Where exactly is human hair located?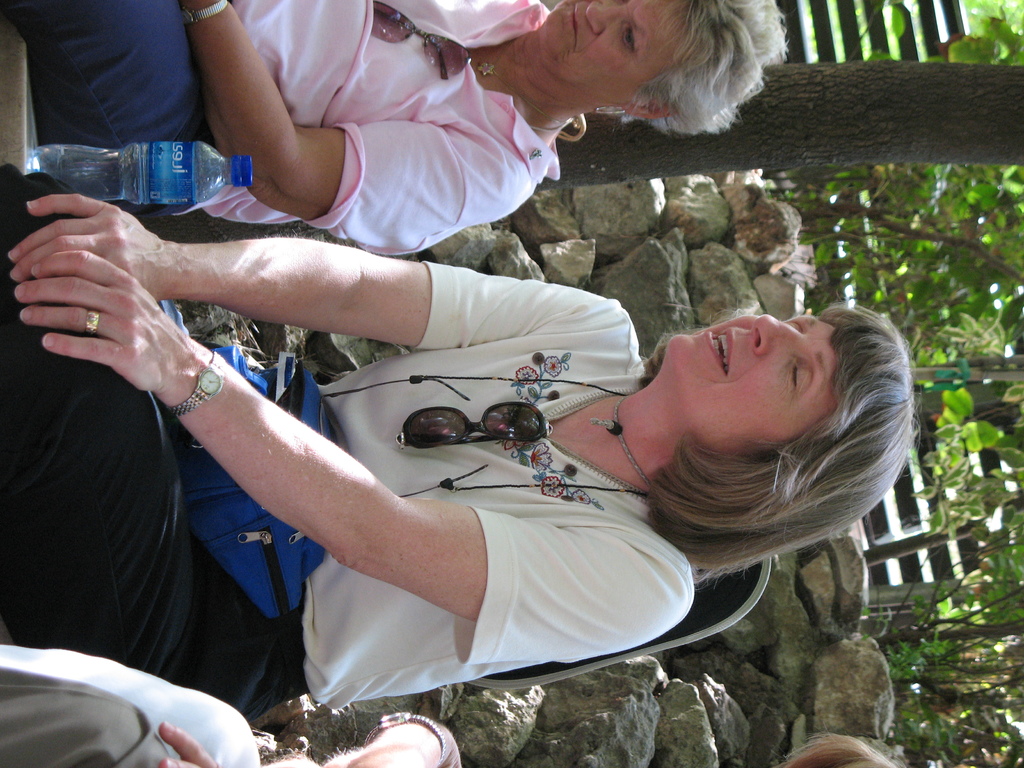
Its bounding box is region(609, 279, 909, 584).
